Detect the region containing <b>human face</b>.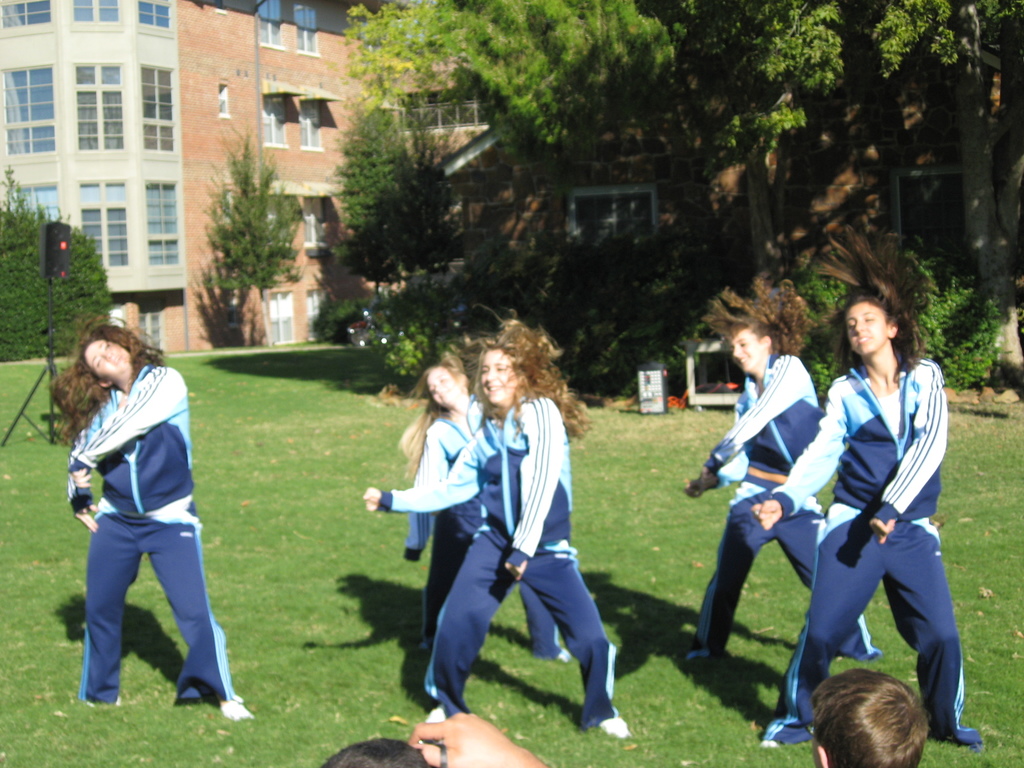
844/301/889/356.
